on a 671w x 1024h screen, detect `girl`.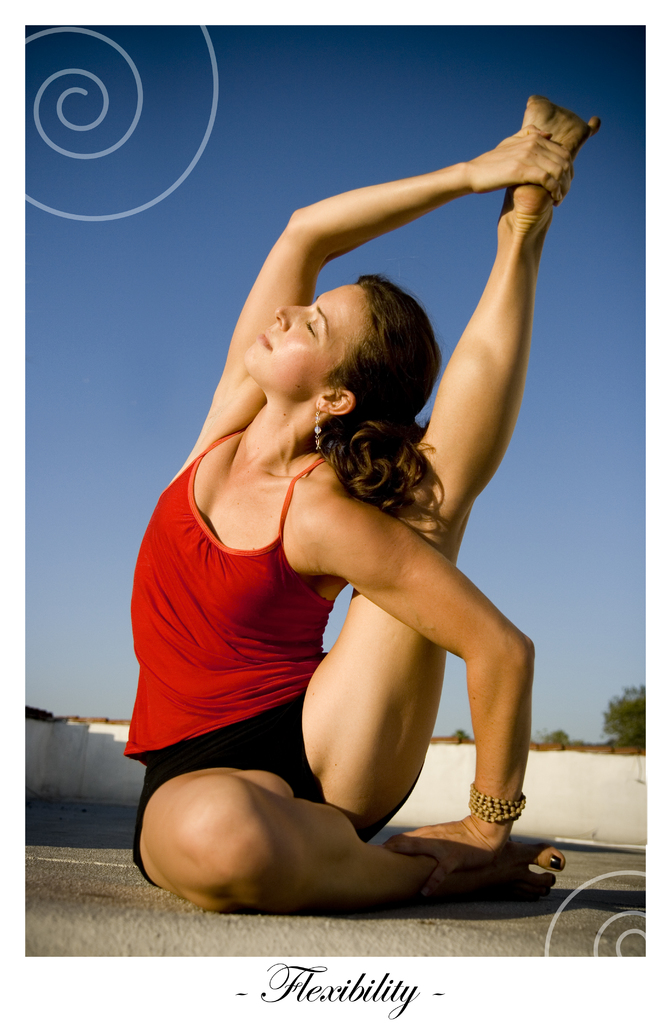
locate(122, 92, 603, 915).
